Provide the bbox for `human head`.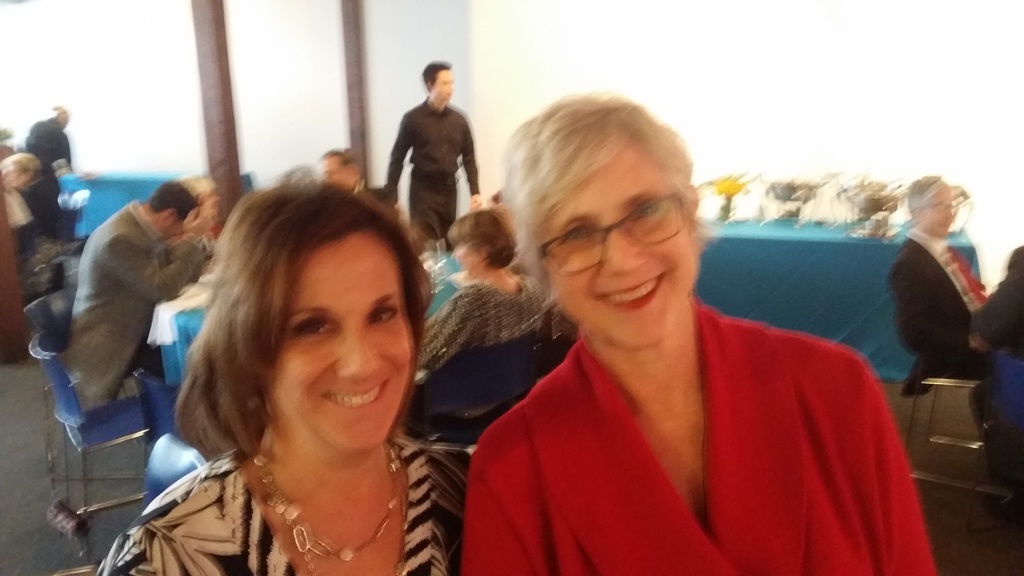
left=320, top=146, right=362, bottom=188.
